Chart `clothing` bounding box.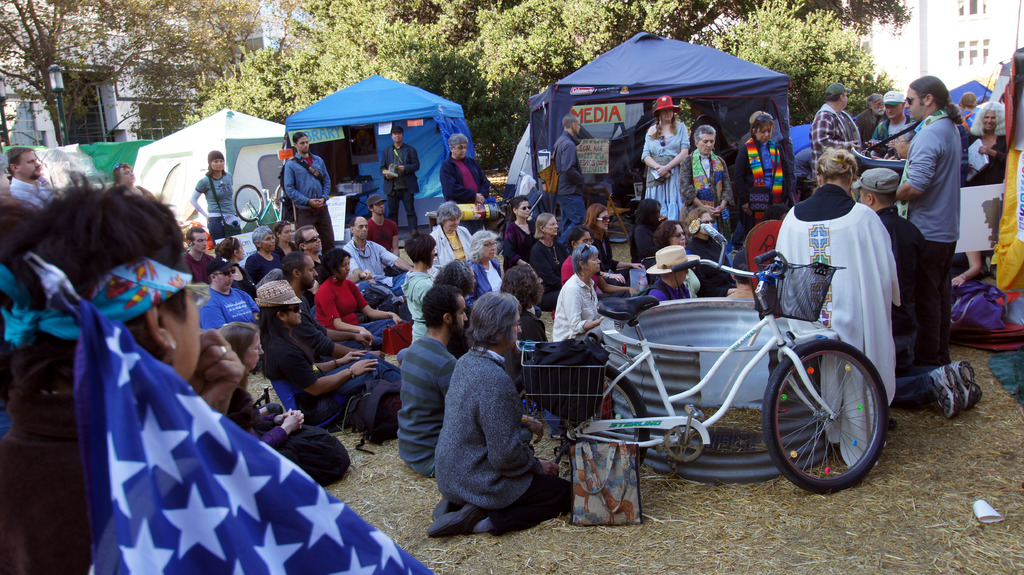
Charted: <region>440, 155, 494, 230</region>.
